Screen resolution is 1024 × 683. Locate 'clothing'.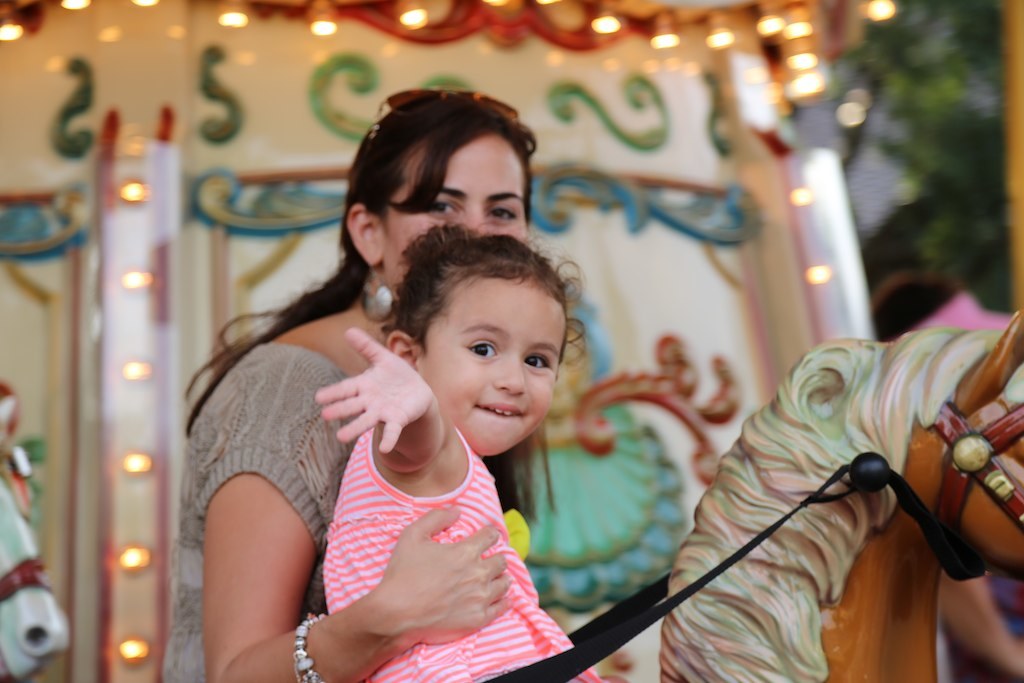
box(163, 342, 365, 682).
